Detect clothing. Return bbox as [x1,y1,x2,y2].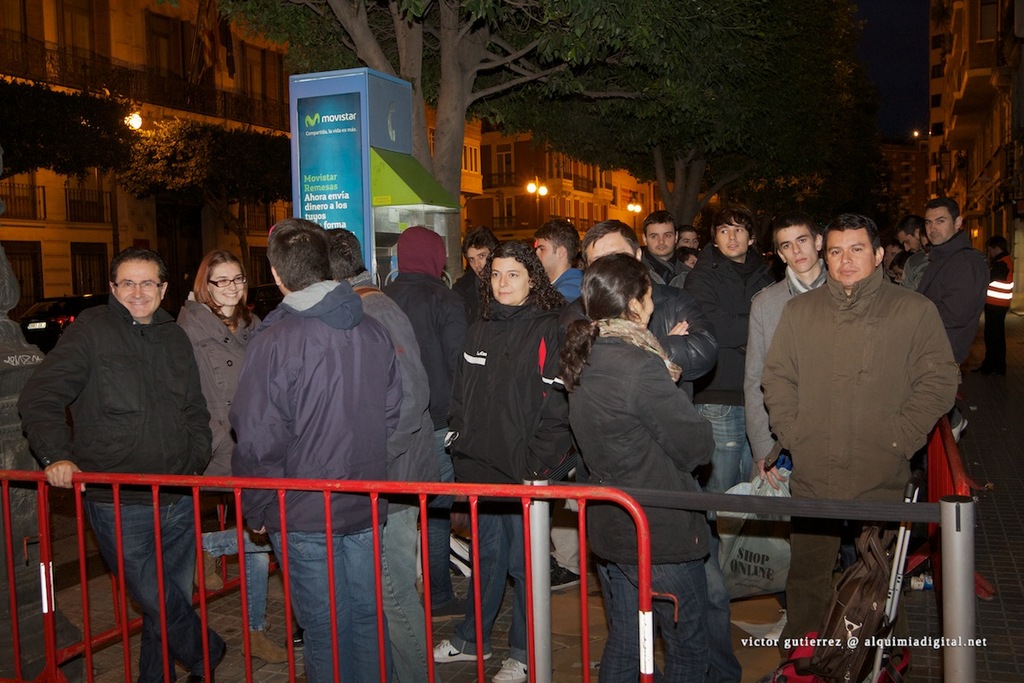
[172,287,263,635].
